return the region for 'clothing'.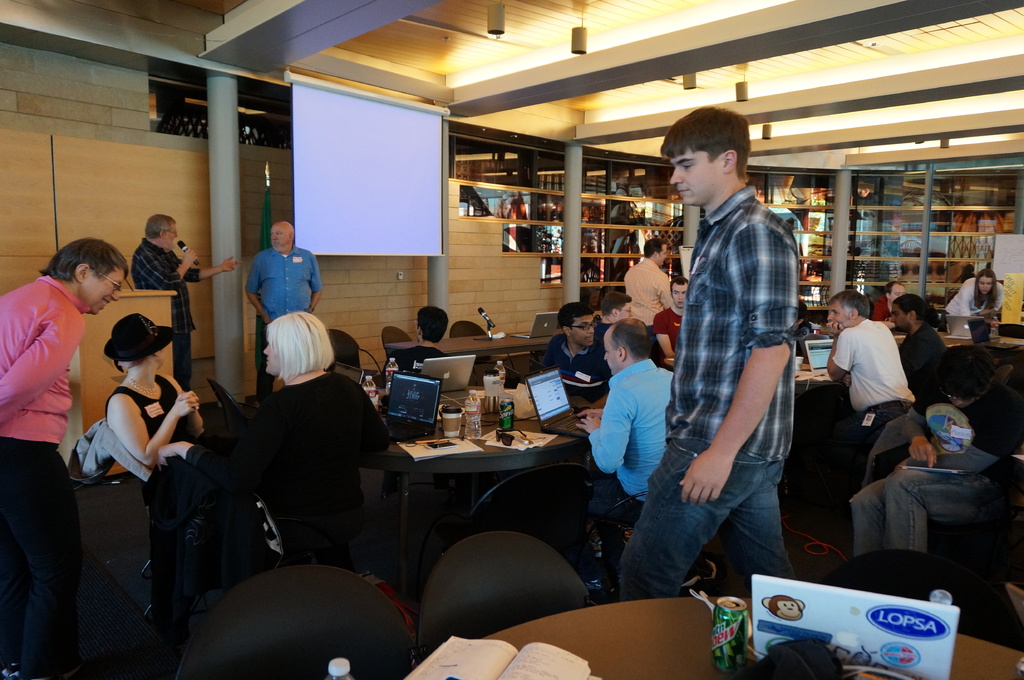
crop(584, 357, 674, 518).
